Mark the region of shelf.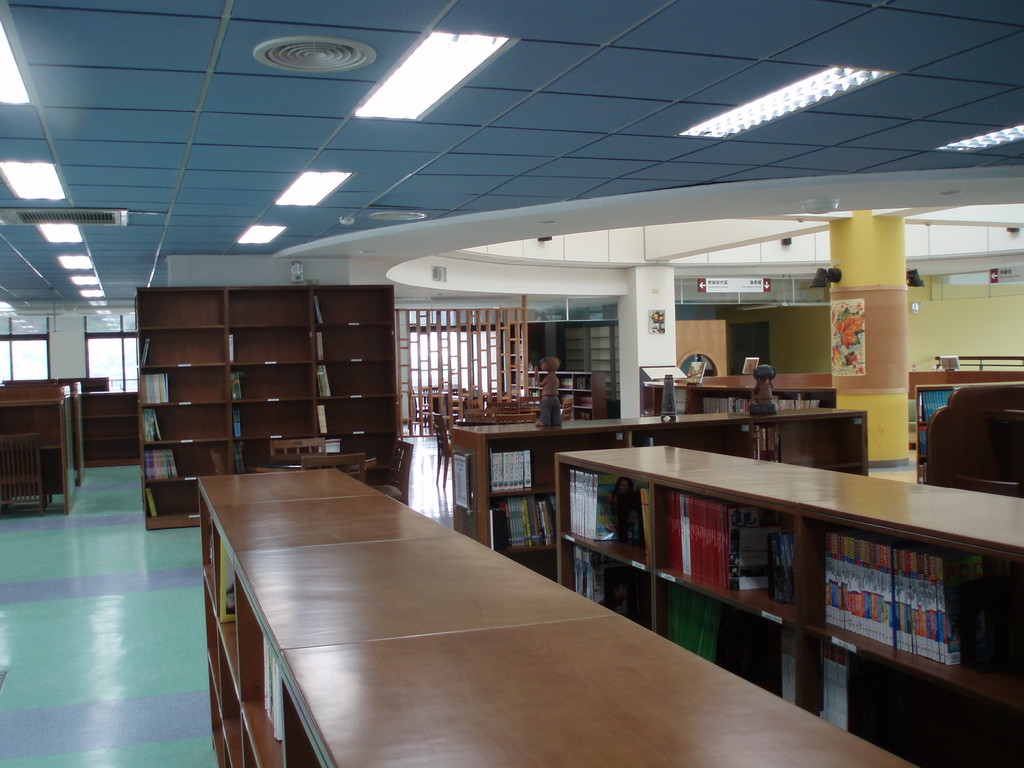
Region: detection(799, 509, 995, 694).
